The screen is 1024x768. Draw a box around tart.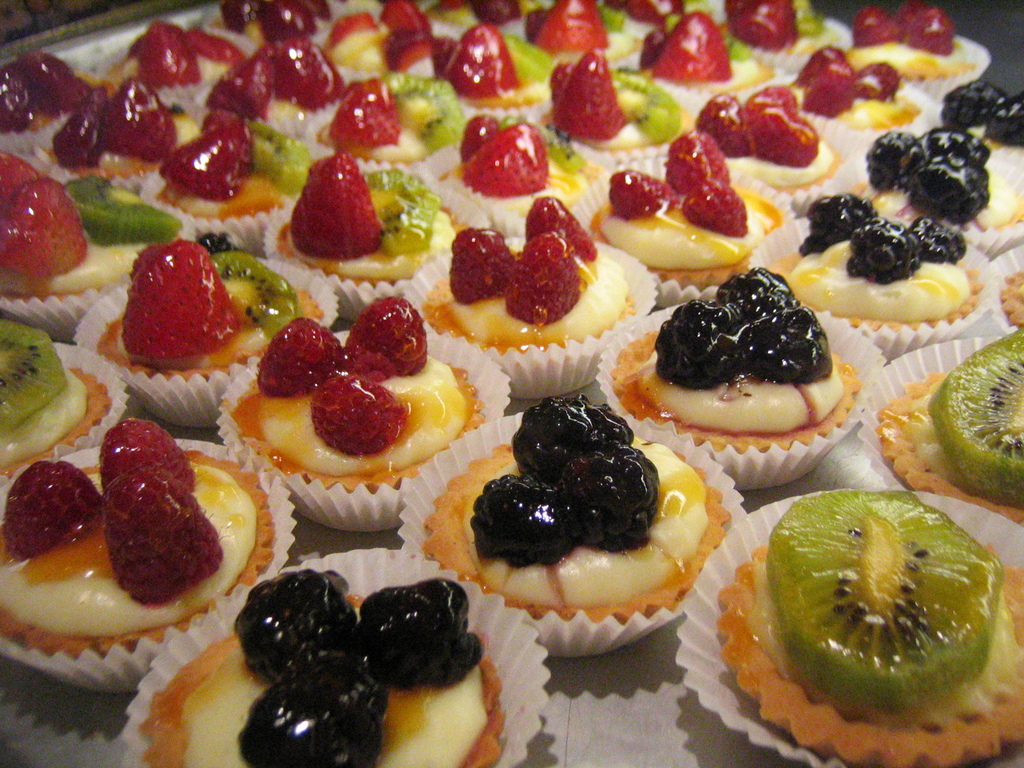
414 20 570 124.
